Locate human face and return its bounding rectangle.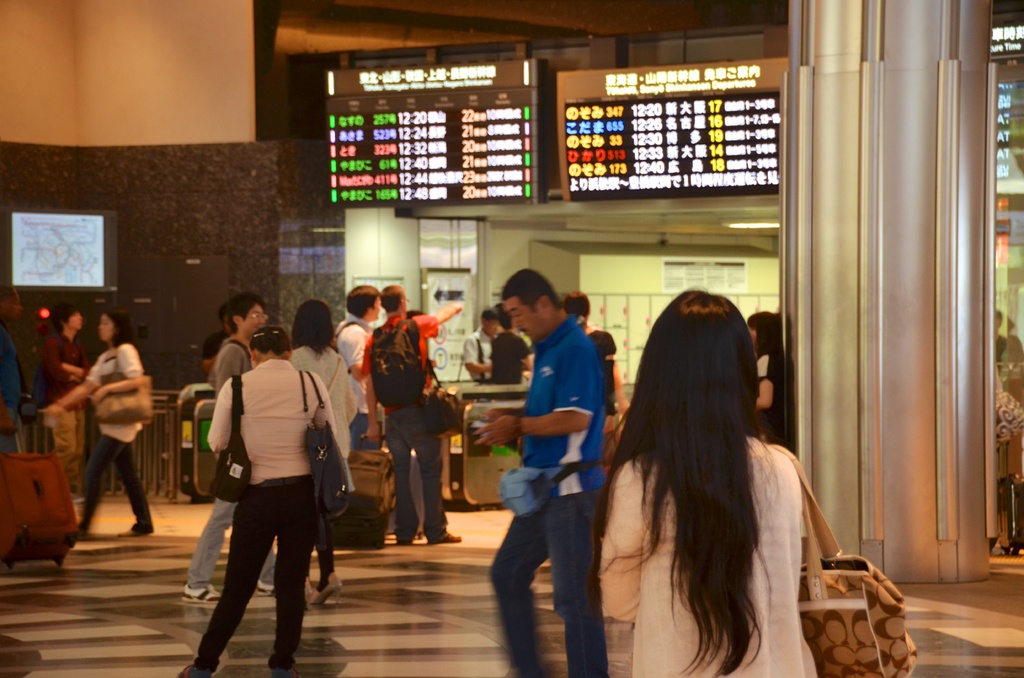
box=[95, 312, 112, 346].
